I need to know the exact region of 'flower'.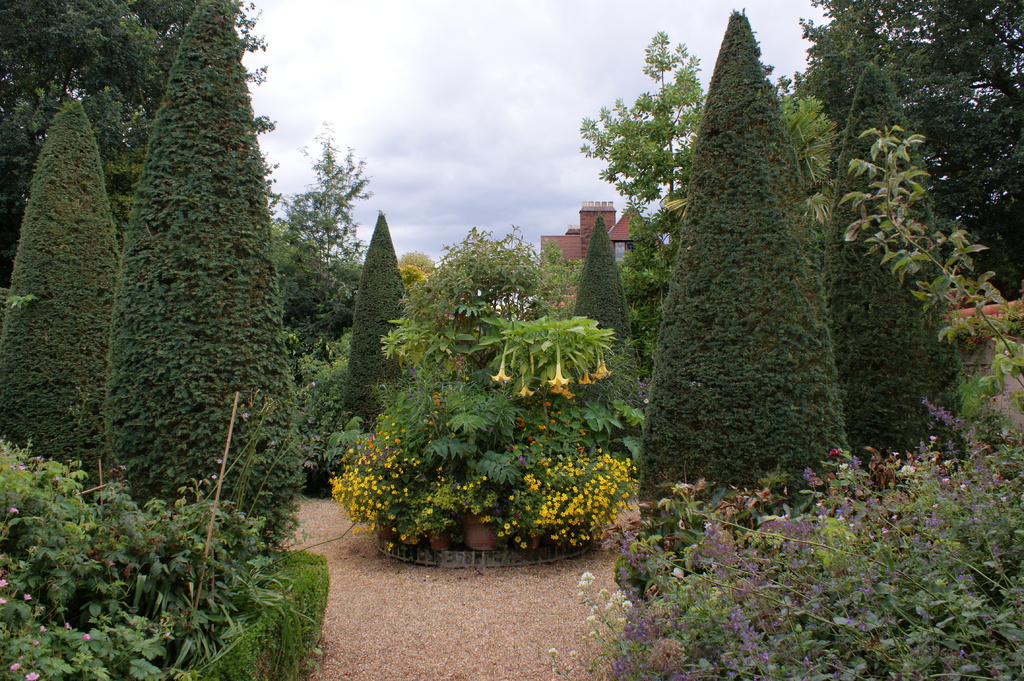
Region: left=490, top=361, right=509, bottom=382.
